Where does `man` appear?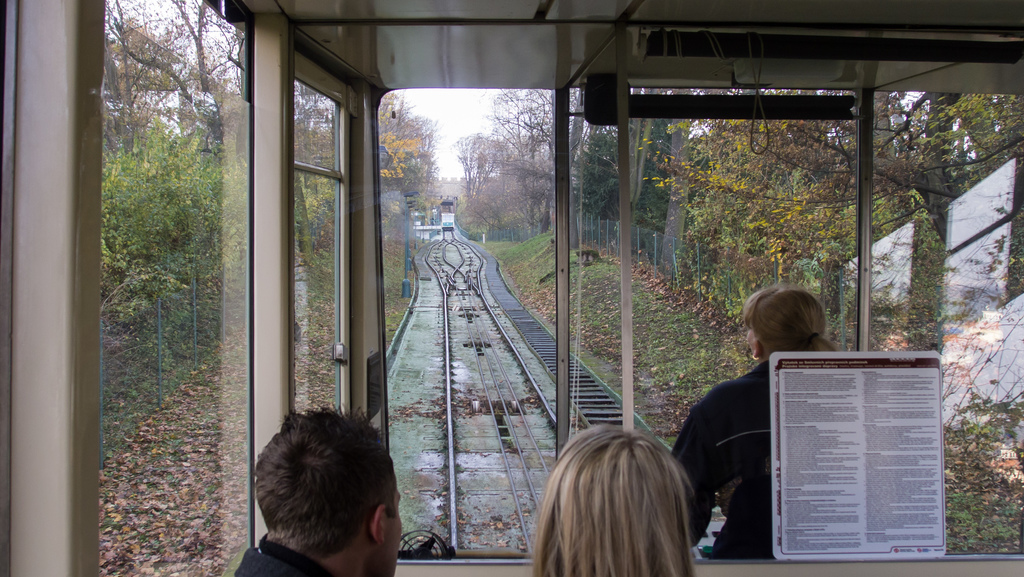
Appears at bbox(216, 405, 415, 576).
